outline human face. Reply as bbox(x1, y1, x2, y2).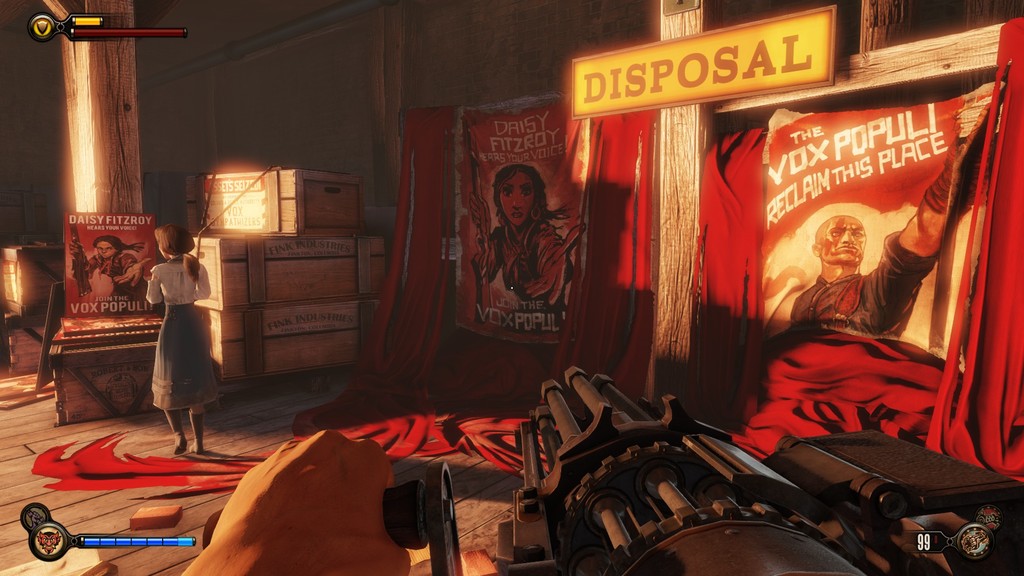
bbox(820, 215, 865, 264).
